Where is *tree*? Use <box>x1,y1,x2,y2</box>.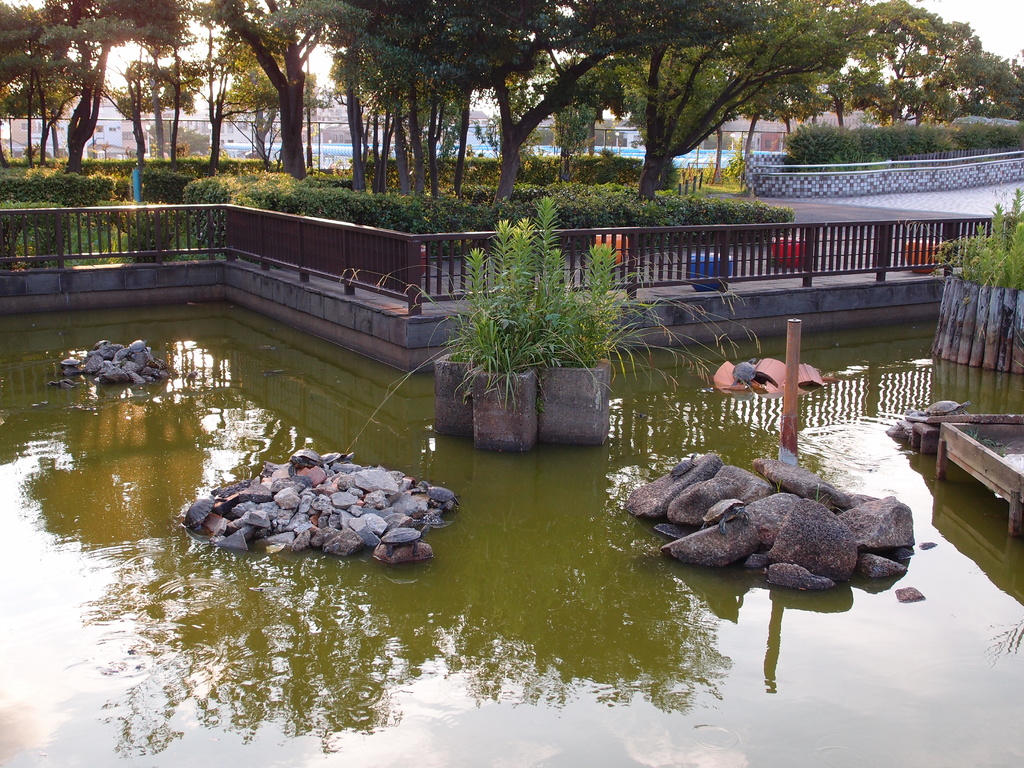
<box>0,0,198,182</box>.
